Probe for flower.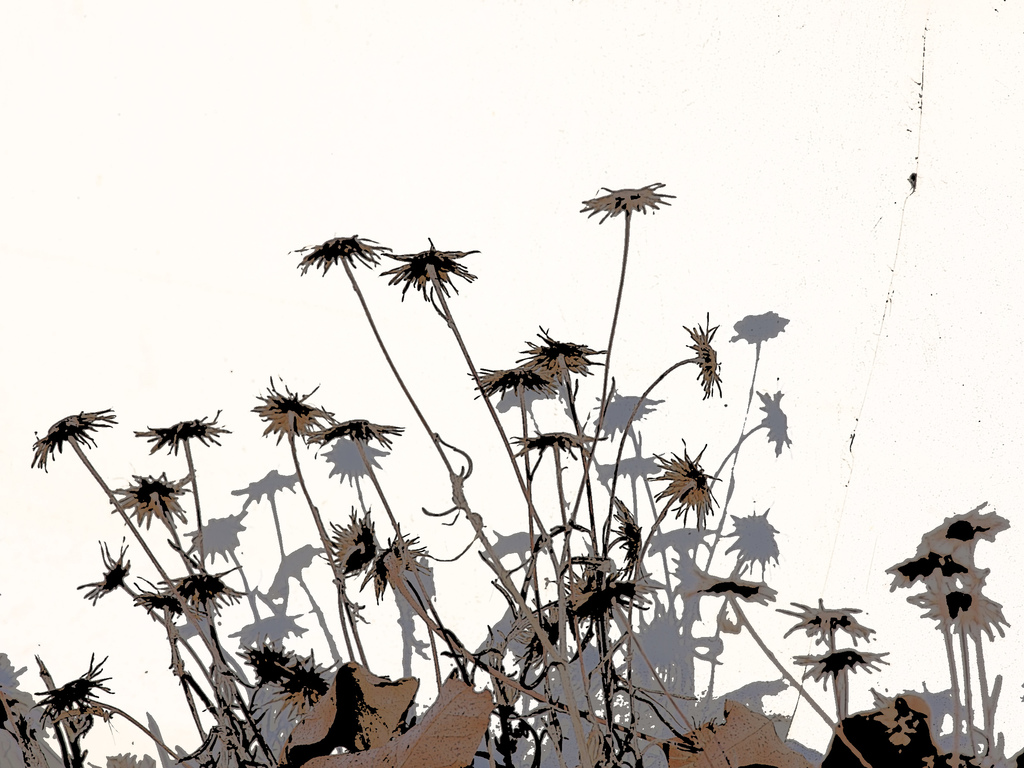
Probe result: box(307, 420, 404, 452).
